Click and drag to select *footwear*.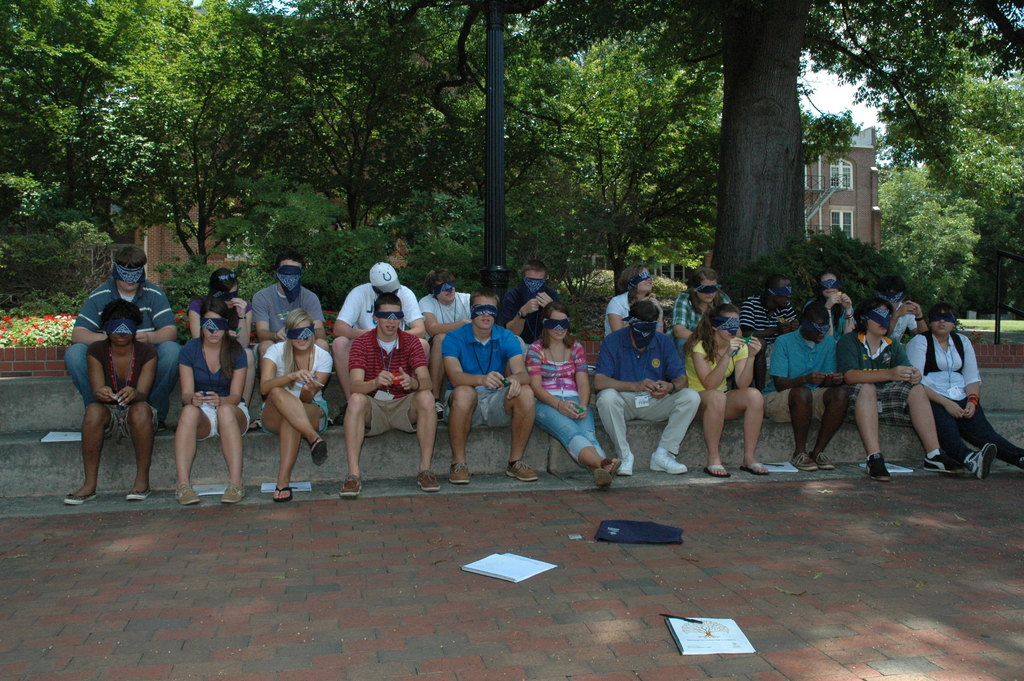
Selection: 270, 484, 295, 502.
